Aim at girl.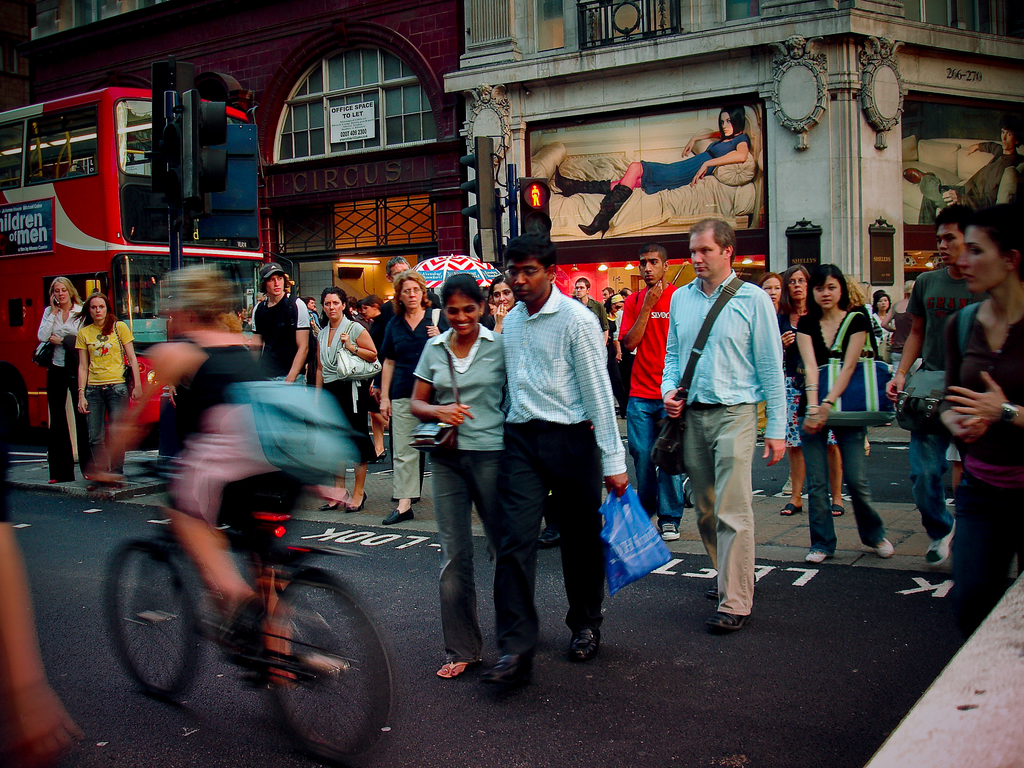
Aimed at x1=33 y1=274 x2=88 y2=479.
